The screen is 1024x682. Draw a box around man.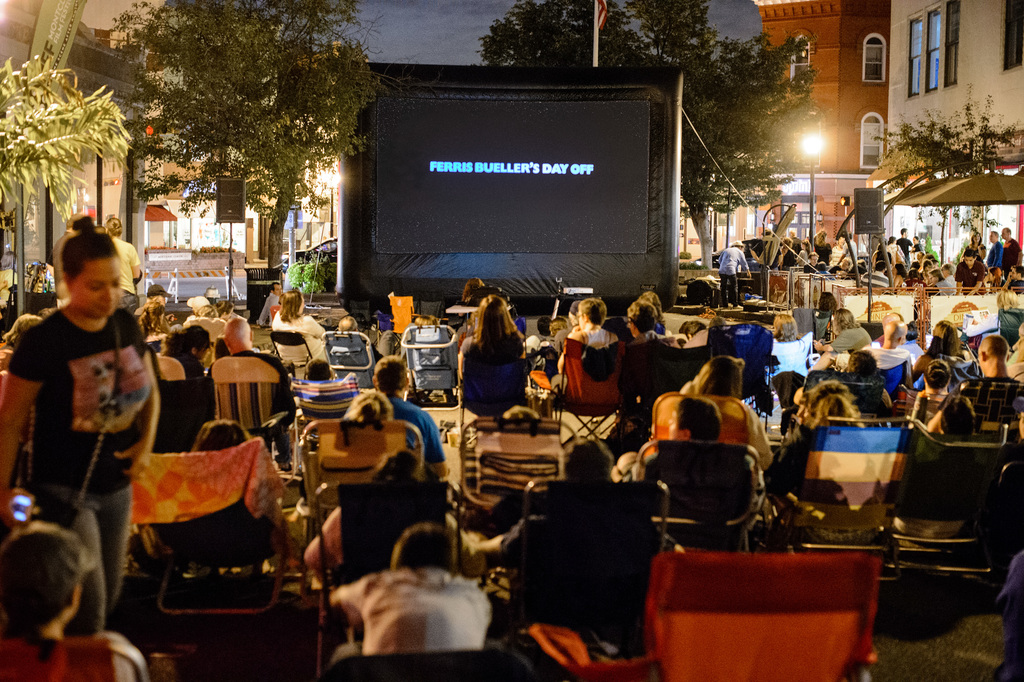
pyautogui.locateOnScreen(717, 237, 749, 307).
